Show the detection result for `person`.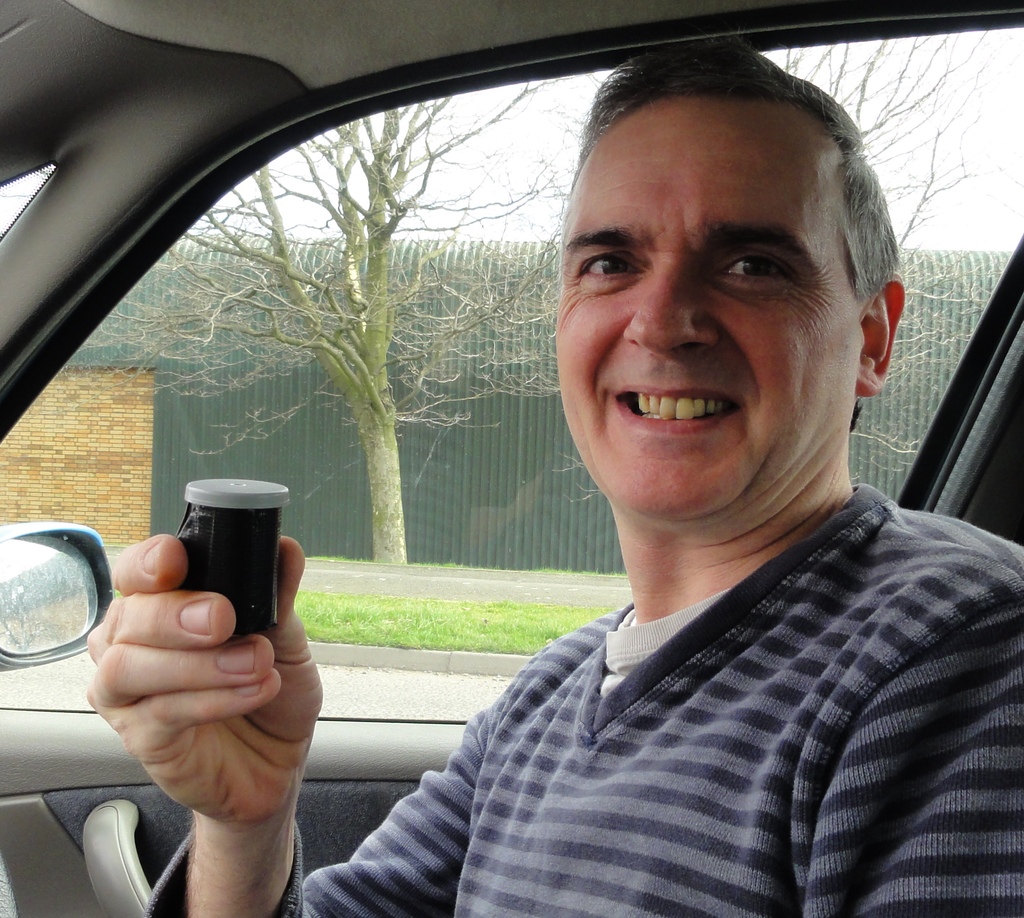
rect(90, 45, 1023, 917).
